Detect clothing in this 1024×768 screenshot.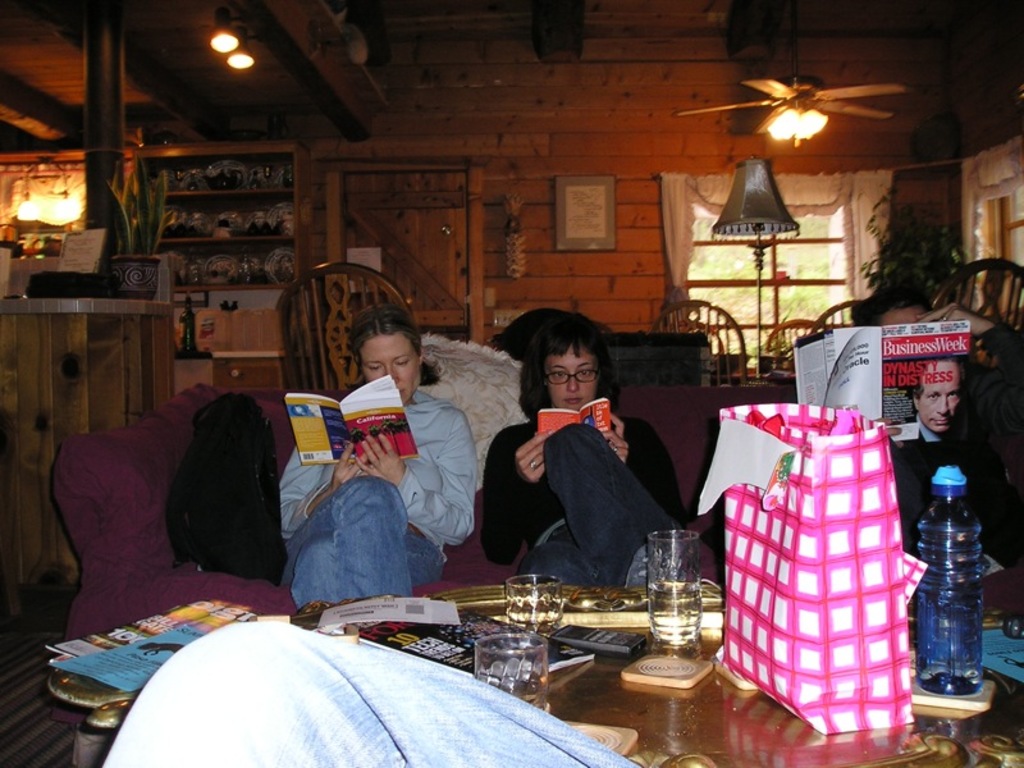
Detection: pyautogui.locateOnScreen(904, 410, 955, 439).
